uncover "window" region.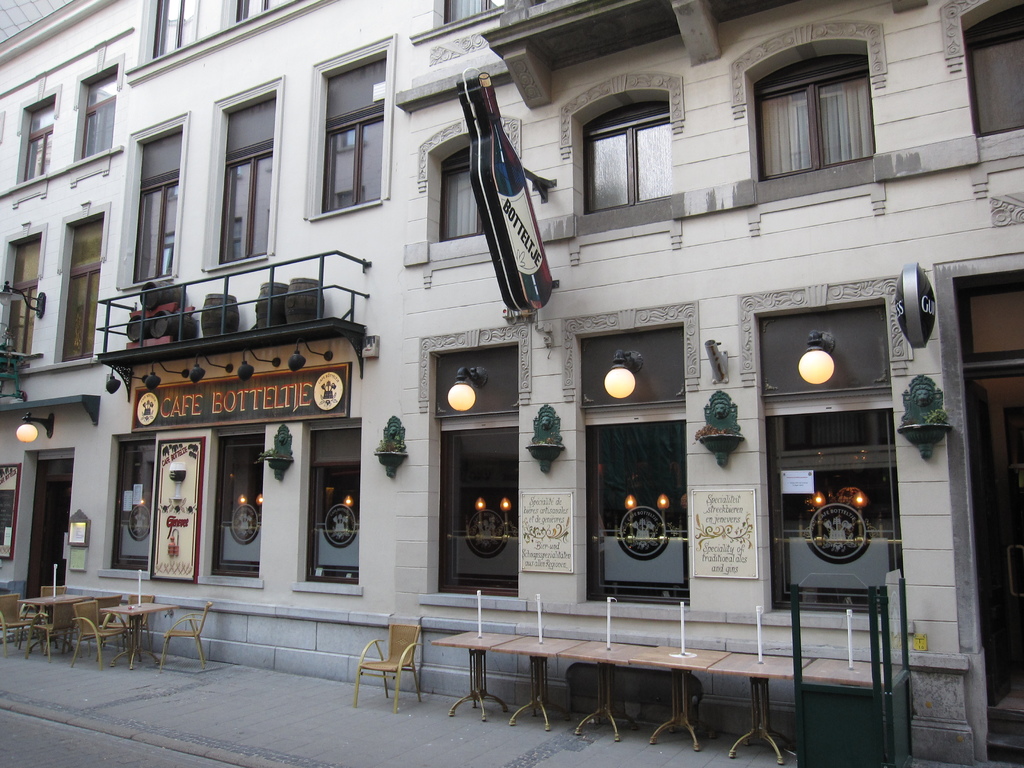
Uncovered: <bbox>24, 97, 56, 184</bbox>.
